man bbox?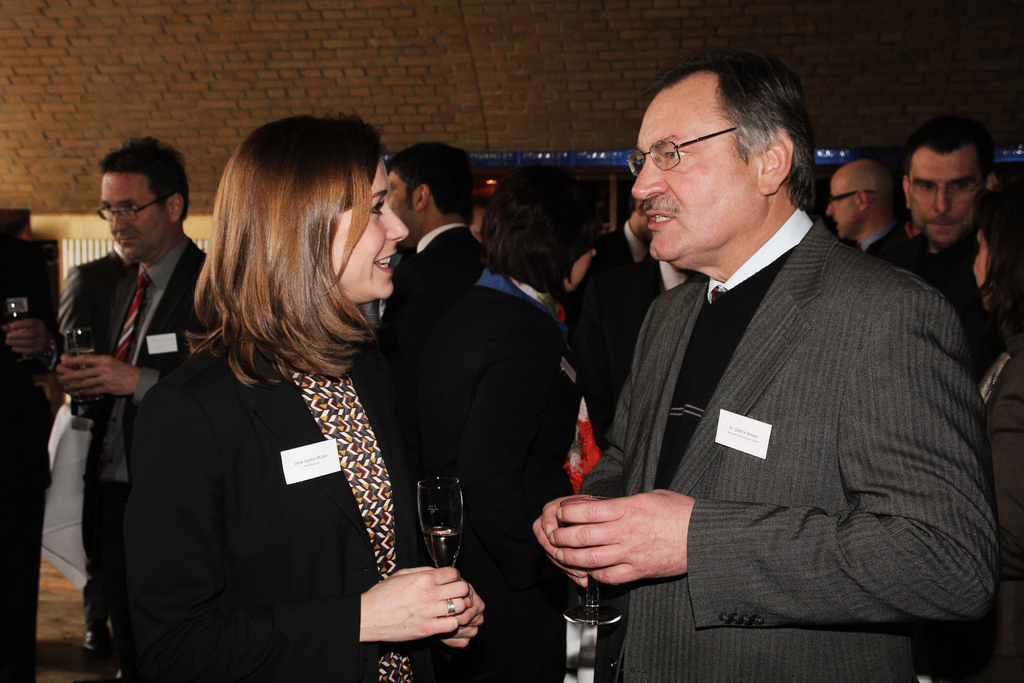
<bbox>868, 128, 1000, 316</bbox>
